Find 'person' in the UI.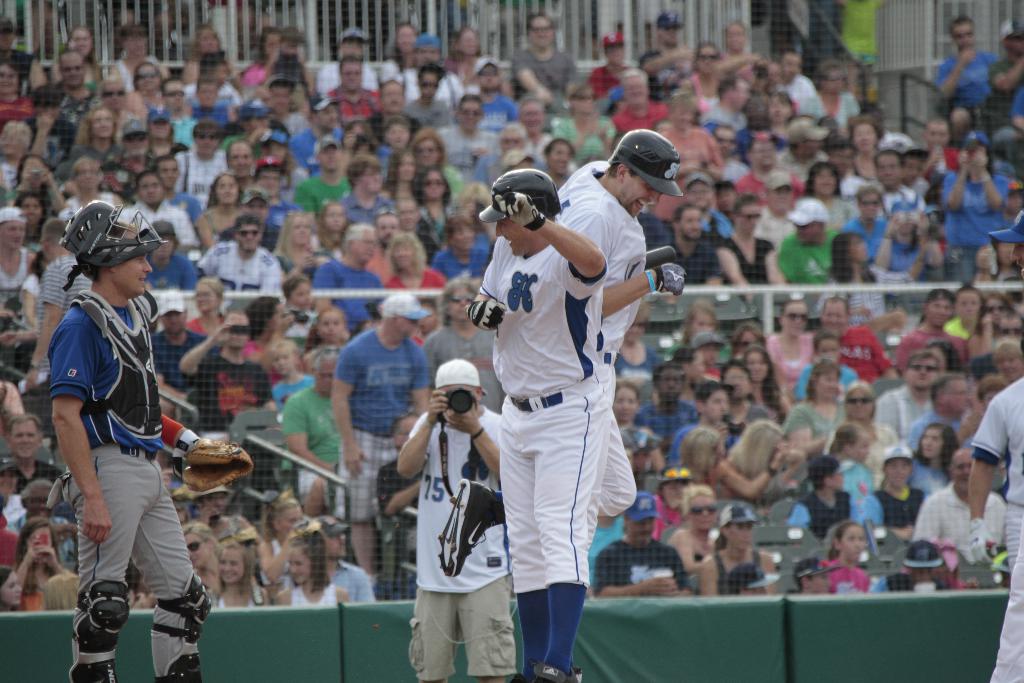
UI element at box=[695, 75, 751, 150].
